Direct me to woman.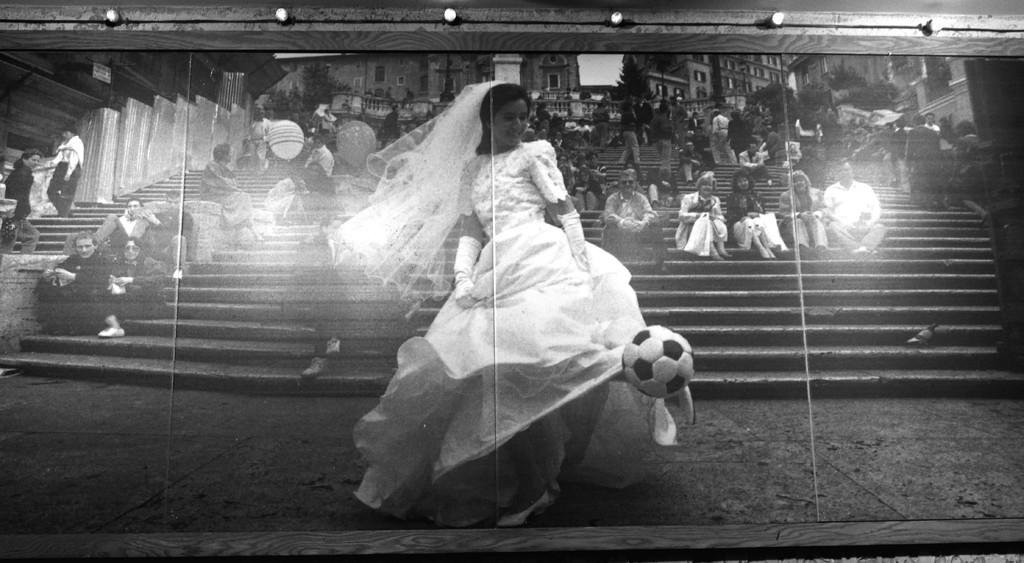
Direction: [0,147,42,263].
